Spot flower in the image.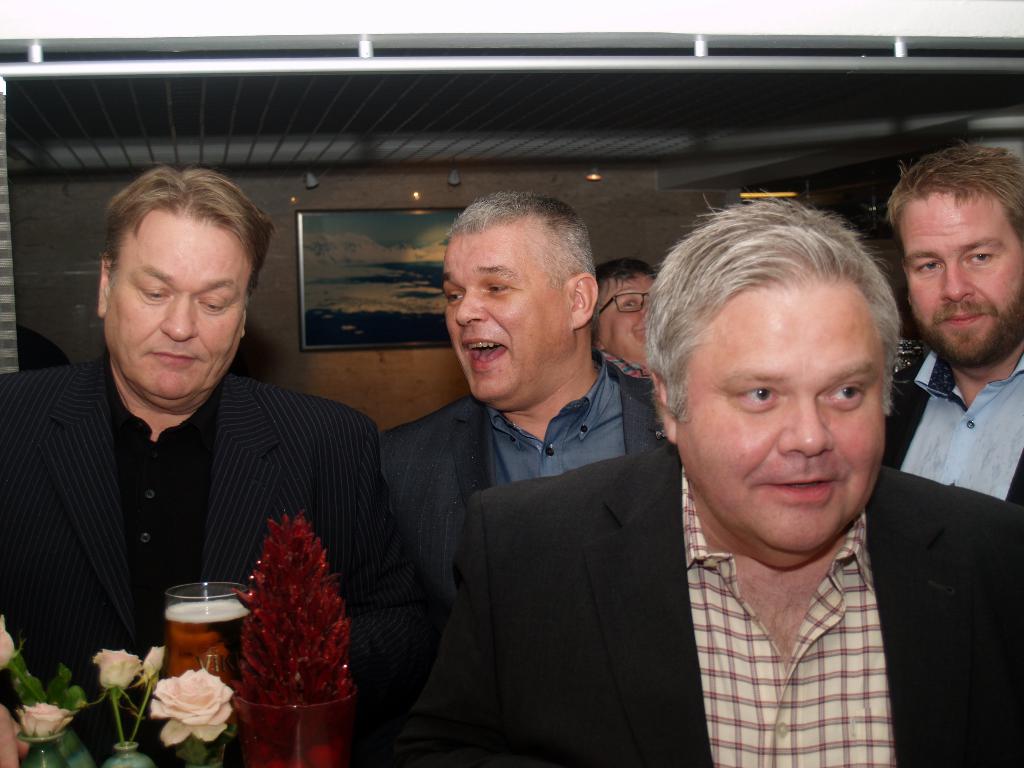
flower found at (141,643,170,682).
